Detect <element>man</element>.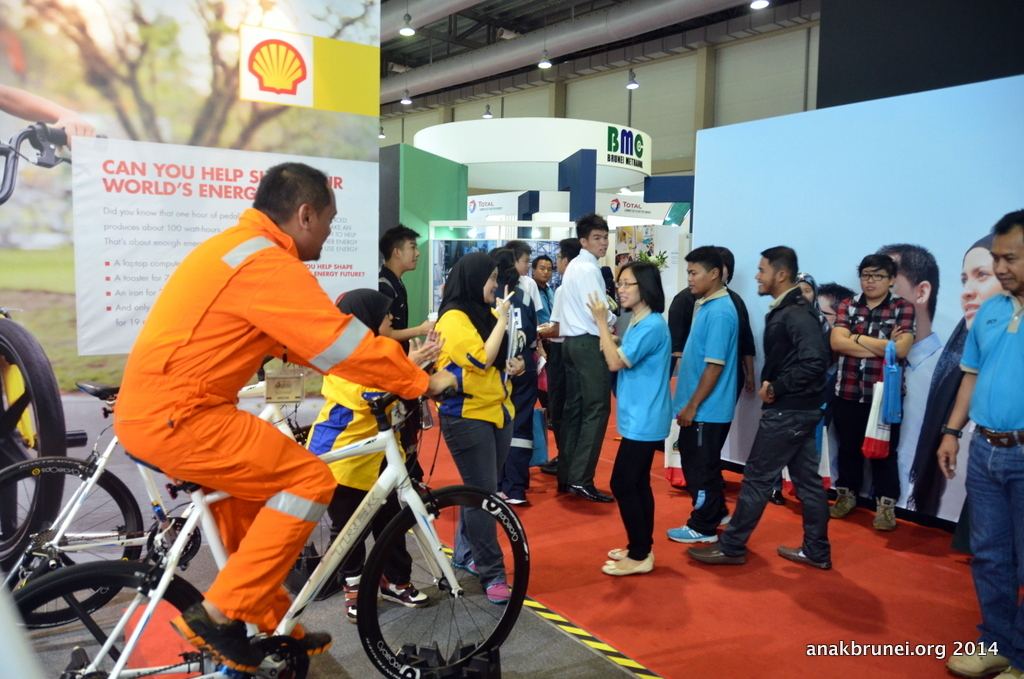
Detected at 112 159 457 676.
